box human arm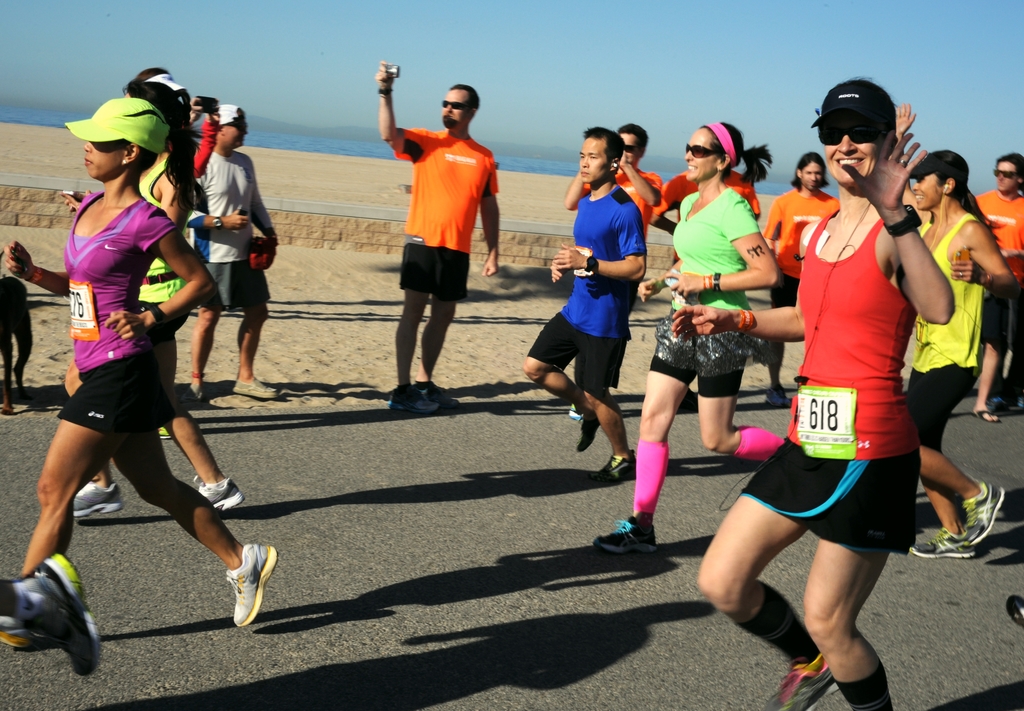
bbox=[892, 98, 929, 223]
